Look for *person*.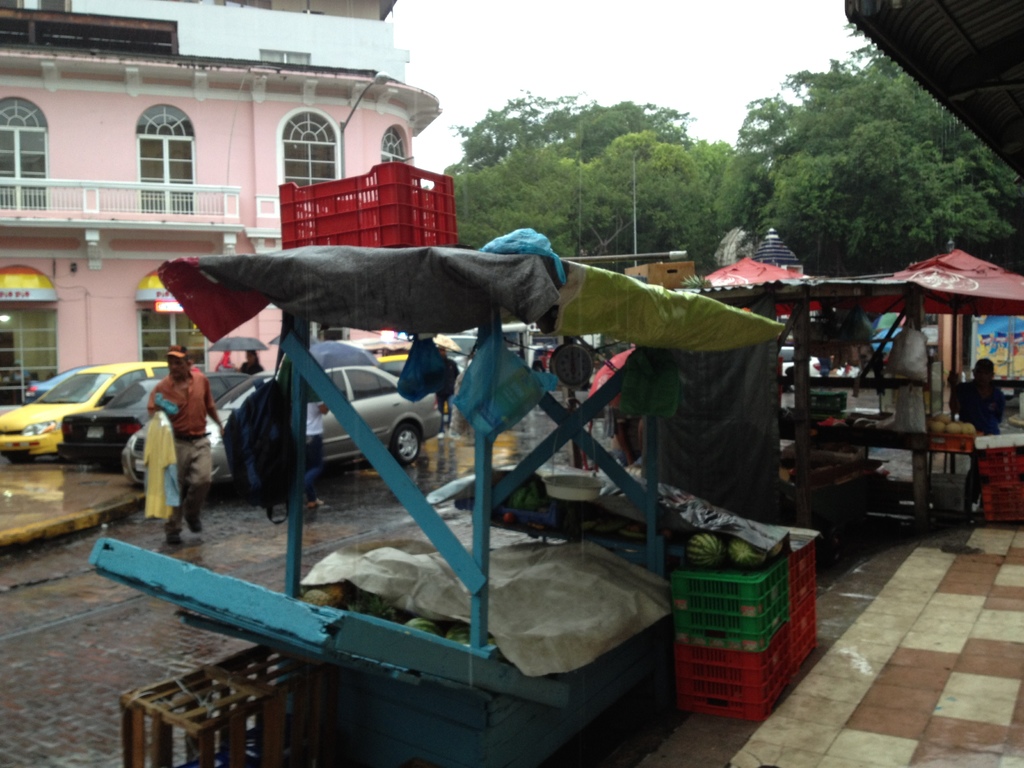
Found: select_region(430, 339, 466, 422).
